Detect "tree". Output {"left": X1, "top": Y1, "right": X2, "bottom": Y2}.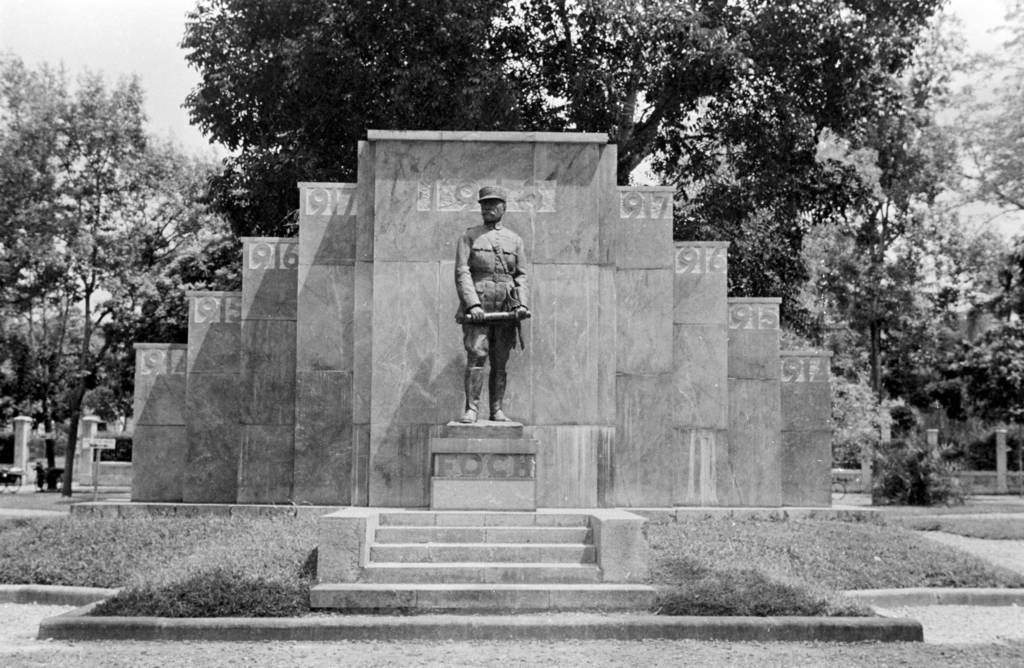
{"left": 16, "top": 30, "right": 180, "bottom": 498}.
